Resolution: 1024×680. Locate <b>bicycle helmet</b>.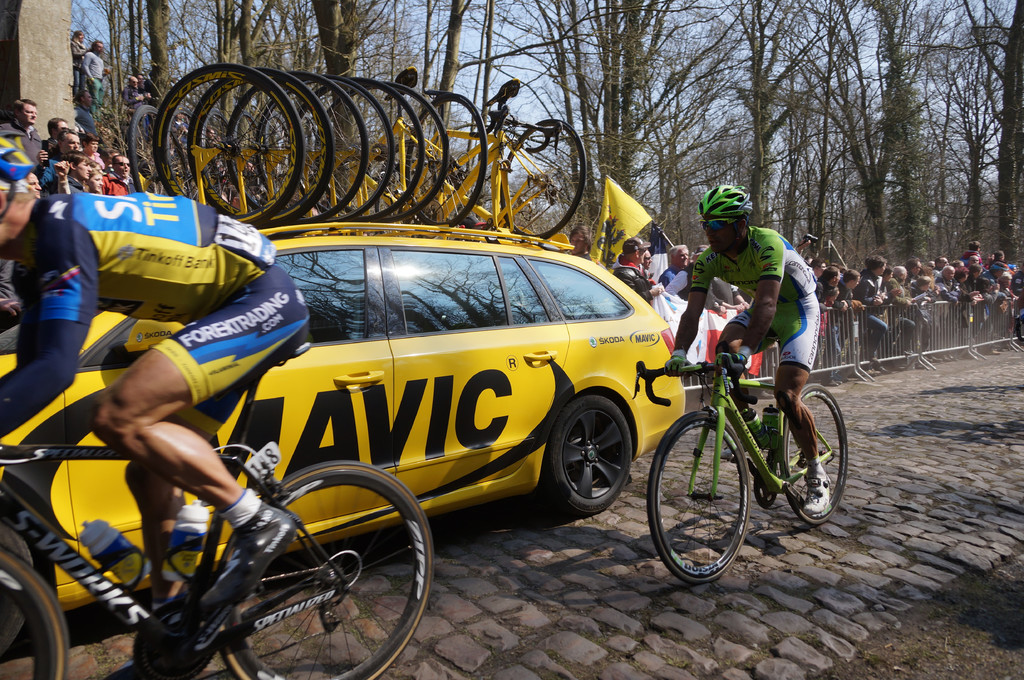
bbox(0, 127, 34, 223).
